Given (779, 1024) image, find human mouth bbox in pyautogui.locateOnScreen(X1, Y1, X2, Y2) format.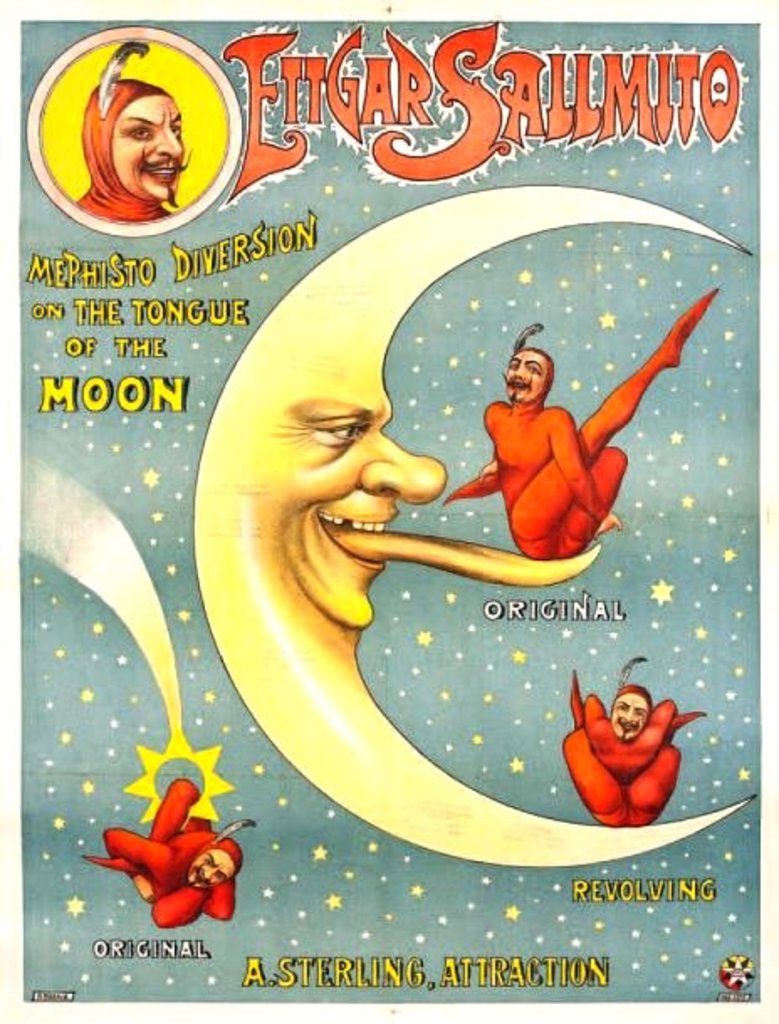
pyautogui.locateOnScreen(613, 715, 638, 734).
